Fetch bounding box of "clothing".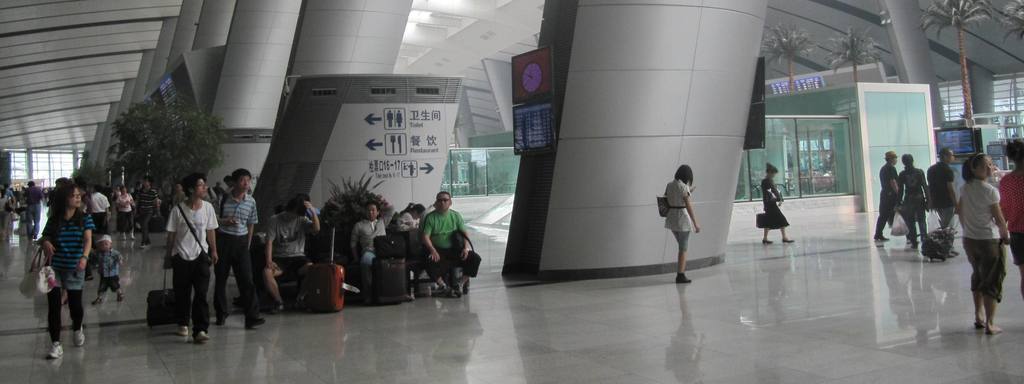
Bbox: select_region(129, 182, 161, 246).
